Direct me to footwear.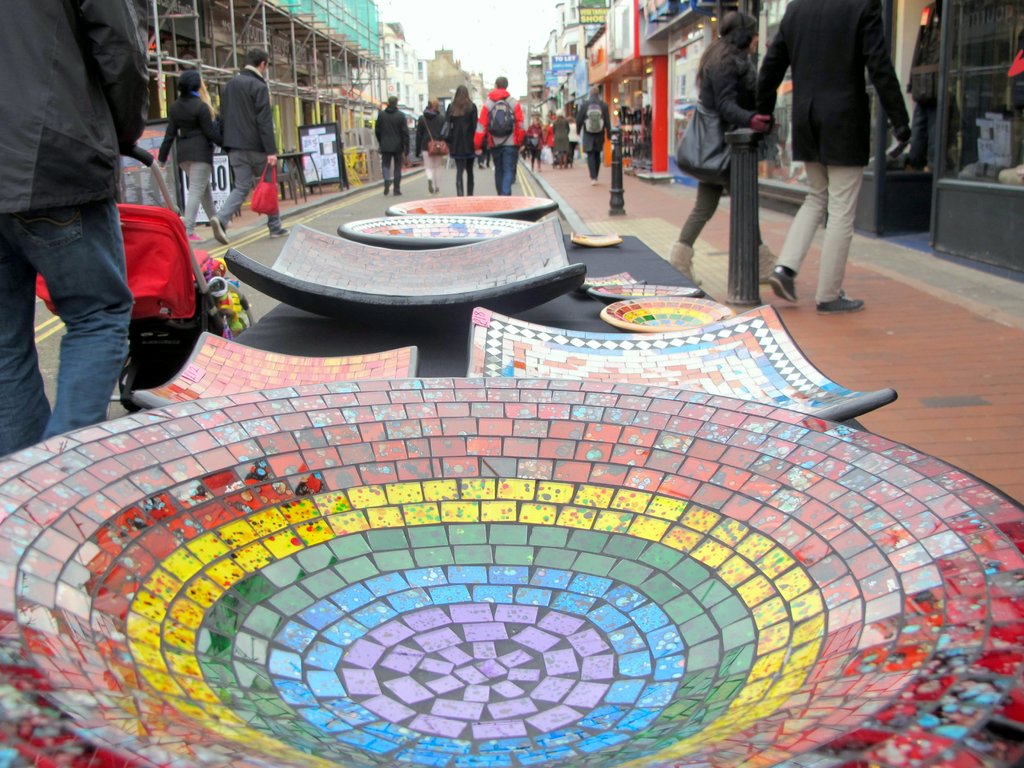
Direction: <box>435,187,436,193</box>.
